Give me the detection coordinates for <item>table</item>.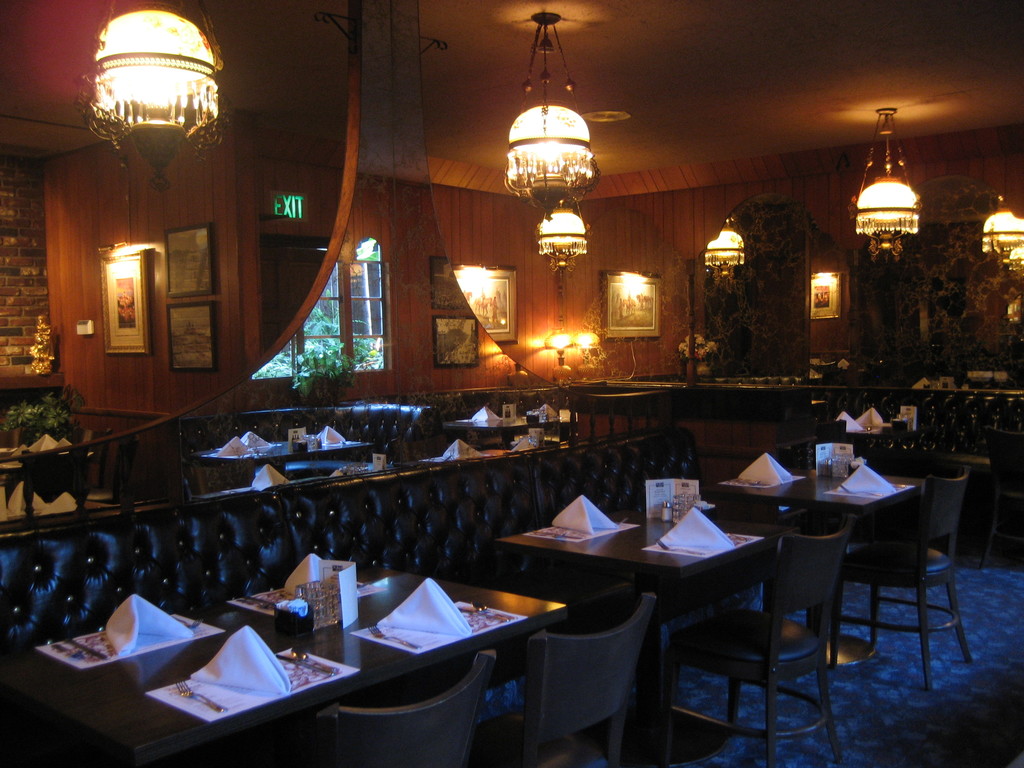
447/419/564/450.
